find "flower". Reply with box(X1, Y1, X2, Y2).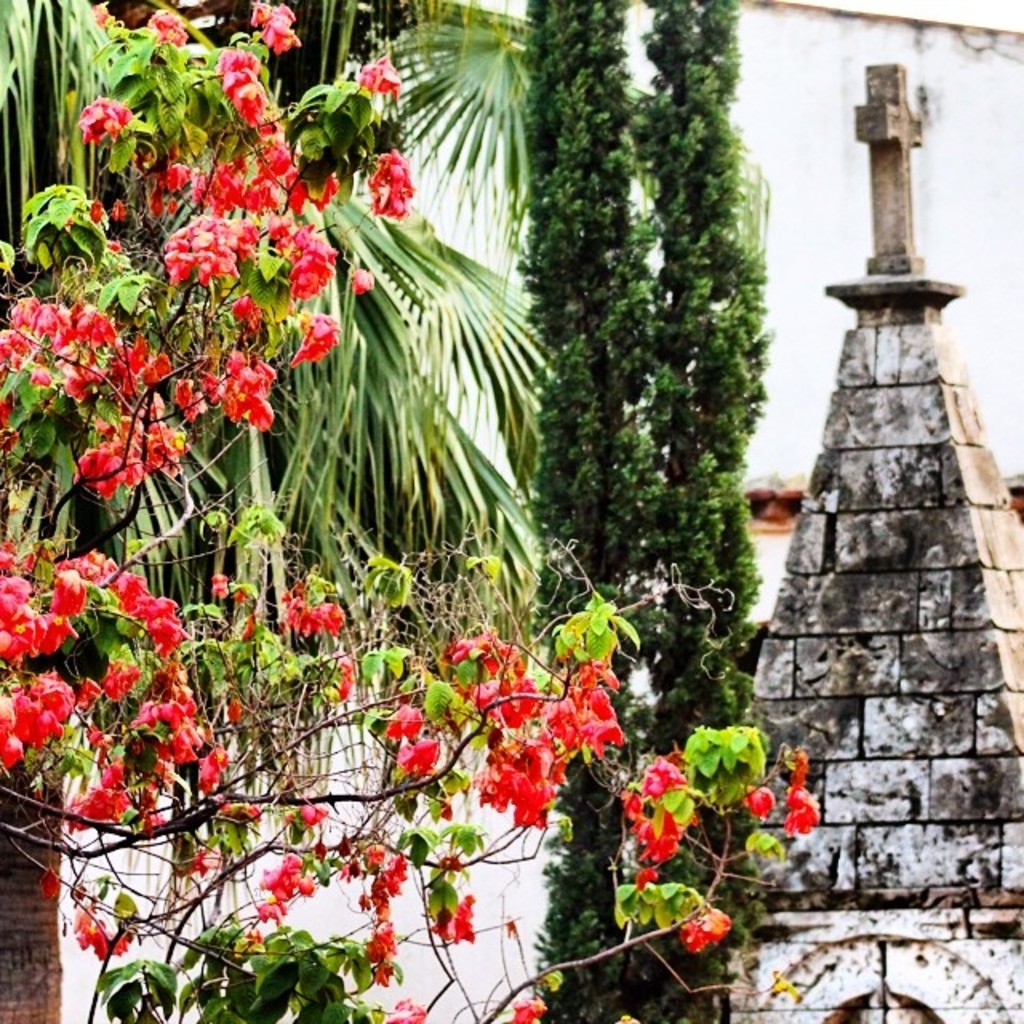
box(650, 819, 683, 862).
